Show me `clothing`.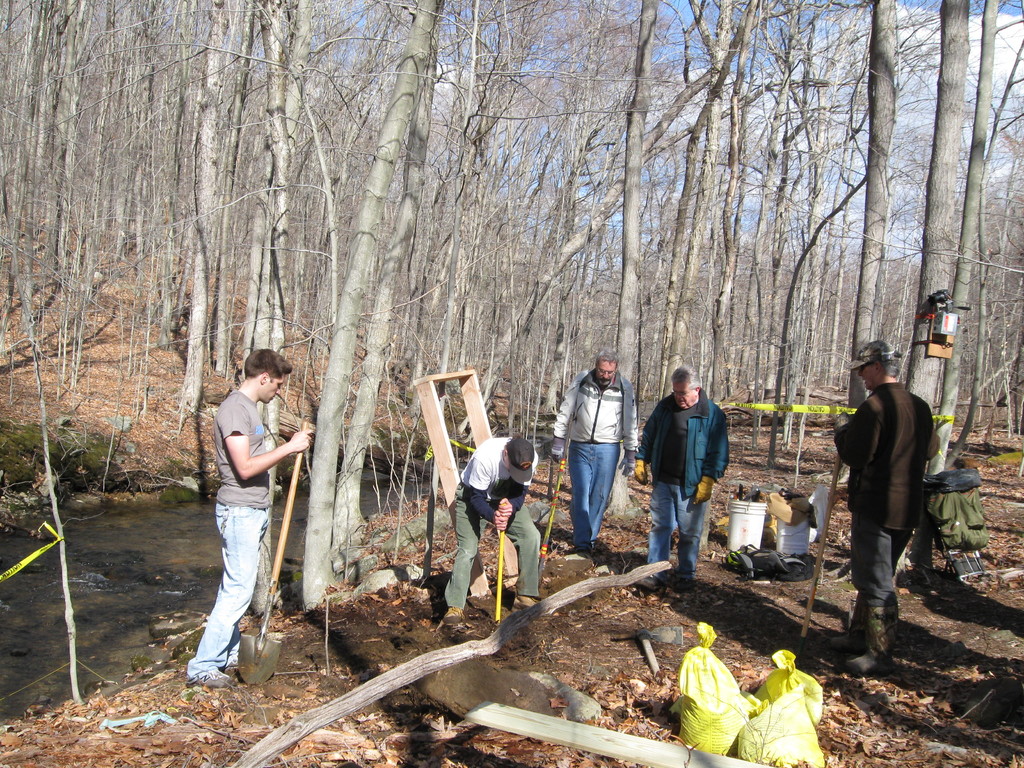
`clothing` is here: 551 369 639 543.
